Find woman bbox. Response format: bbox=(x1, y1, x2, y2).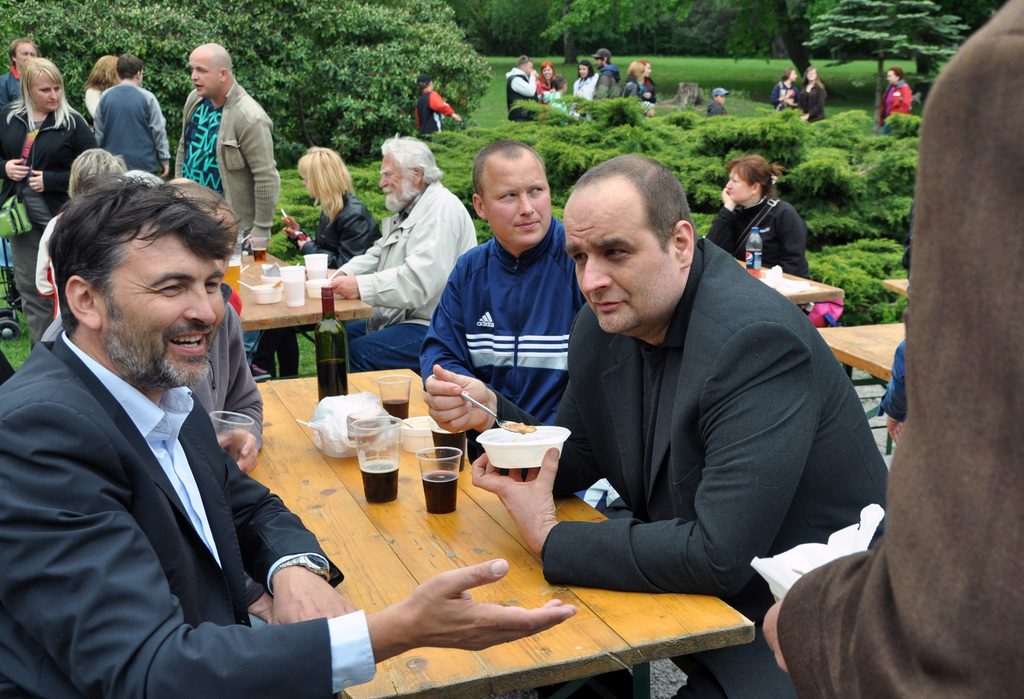
bbox=(571, 59, 597, 101).
